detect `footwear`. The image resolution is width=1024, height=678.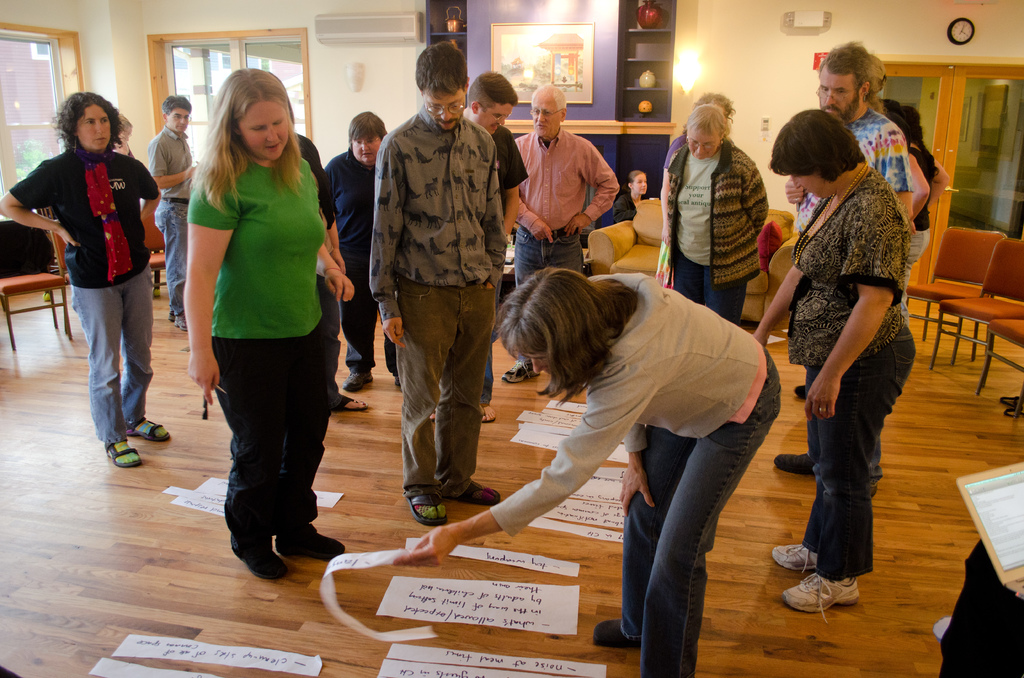
{"x1": 792, "y1": 383, "x2": 806, "y2": 400}.
